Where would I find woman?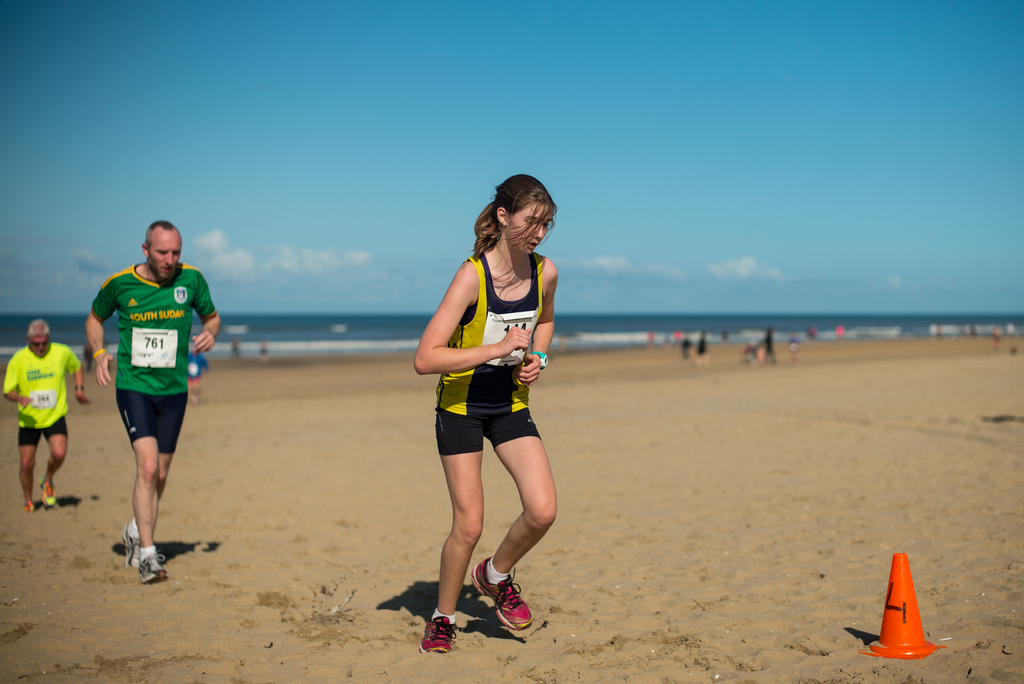
At 408,183,573,647.
